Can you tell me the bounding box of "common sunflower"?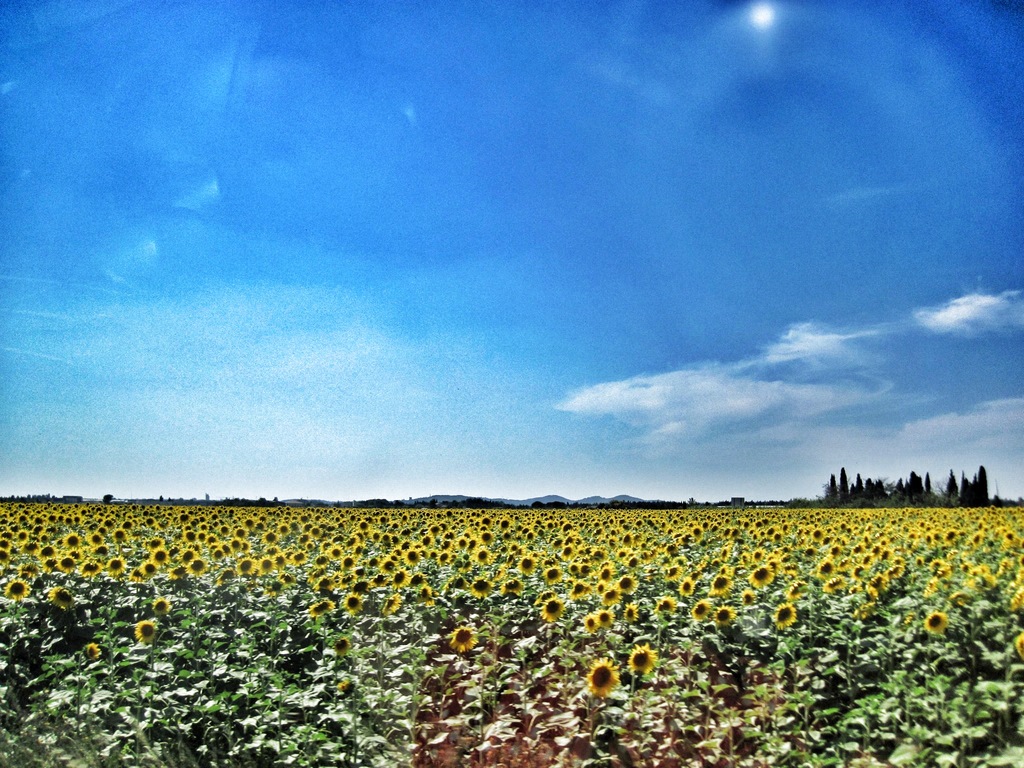
(left=535, top=602, right=560, bottom=626).
